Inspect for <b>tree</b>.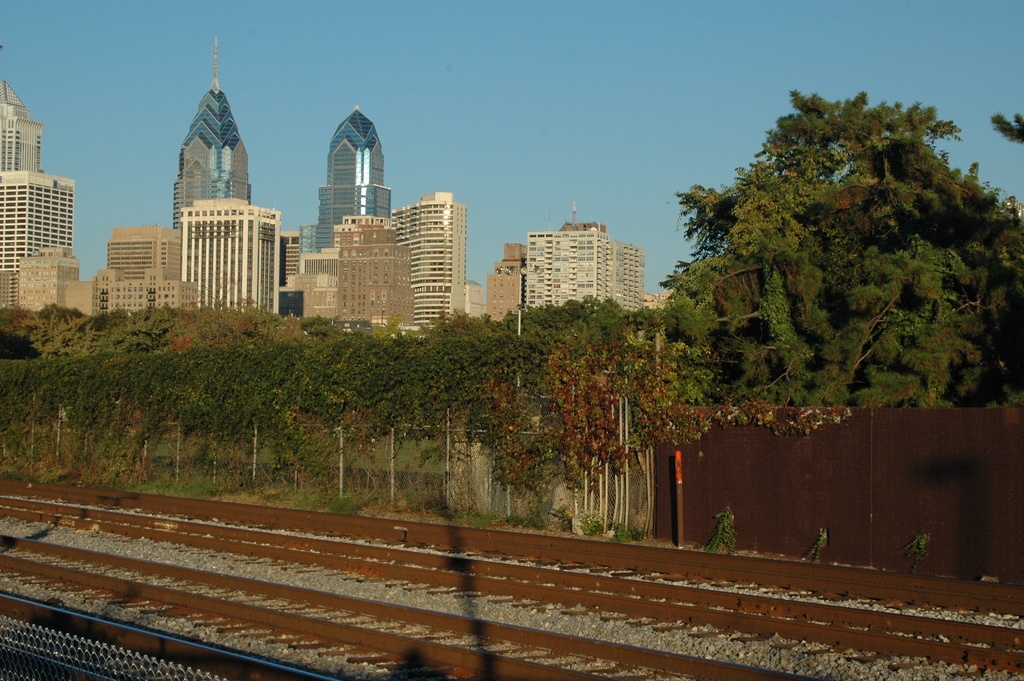
Inspection: box=[661, 88, 1023, 403].
